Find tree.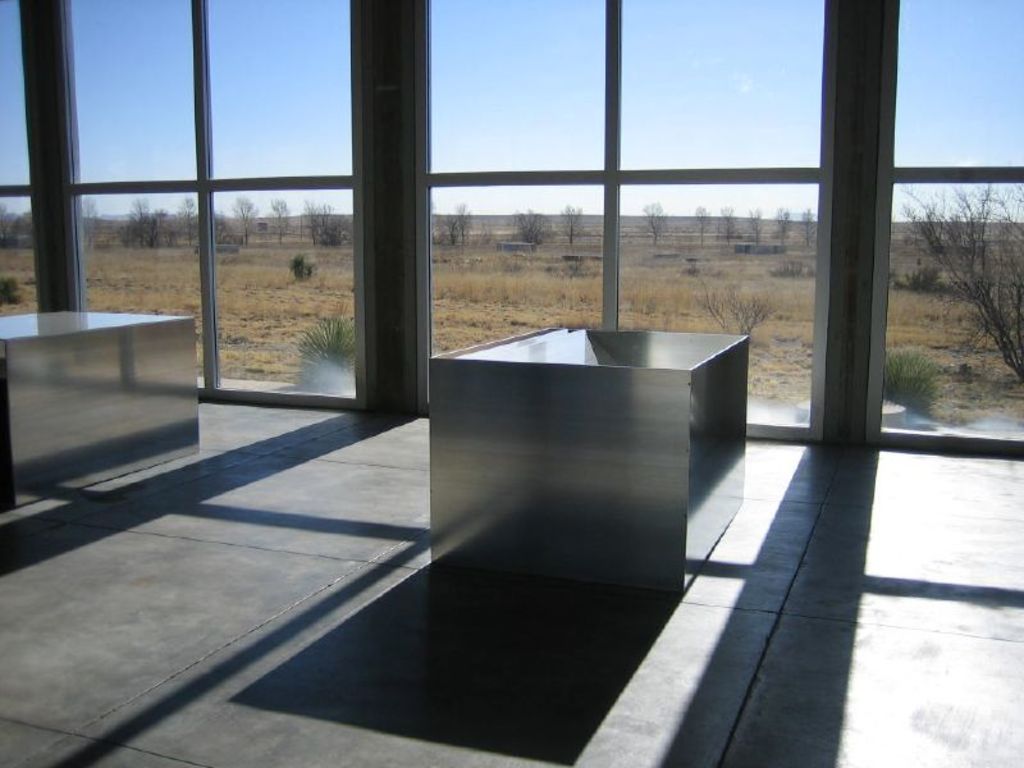
[x1=516, y1=207, x2=545, y2=250].
